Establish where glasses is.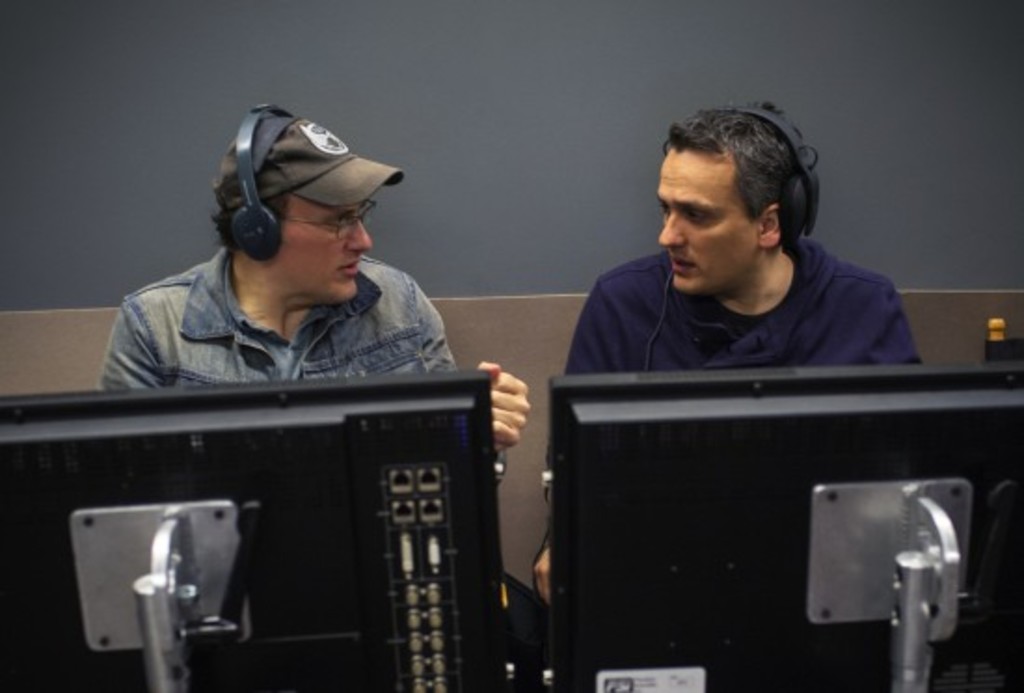
Established at {"x1": 272, "y1": 194, "x2": 389, "y2": 235}.
